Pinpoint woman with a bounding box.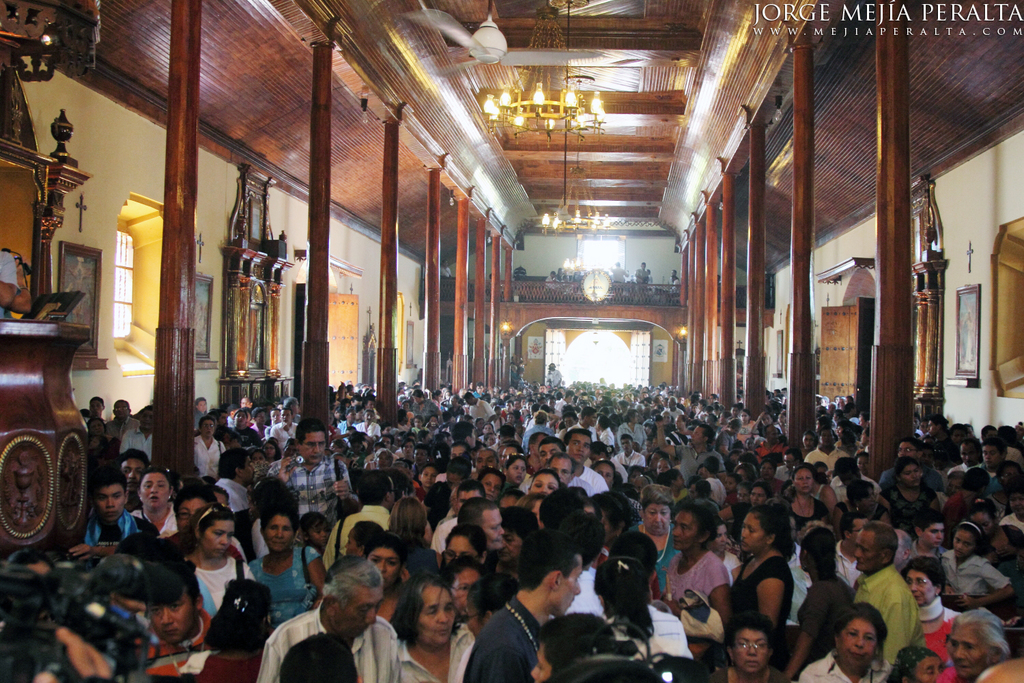
Rect(440, 391, 463, 418).
